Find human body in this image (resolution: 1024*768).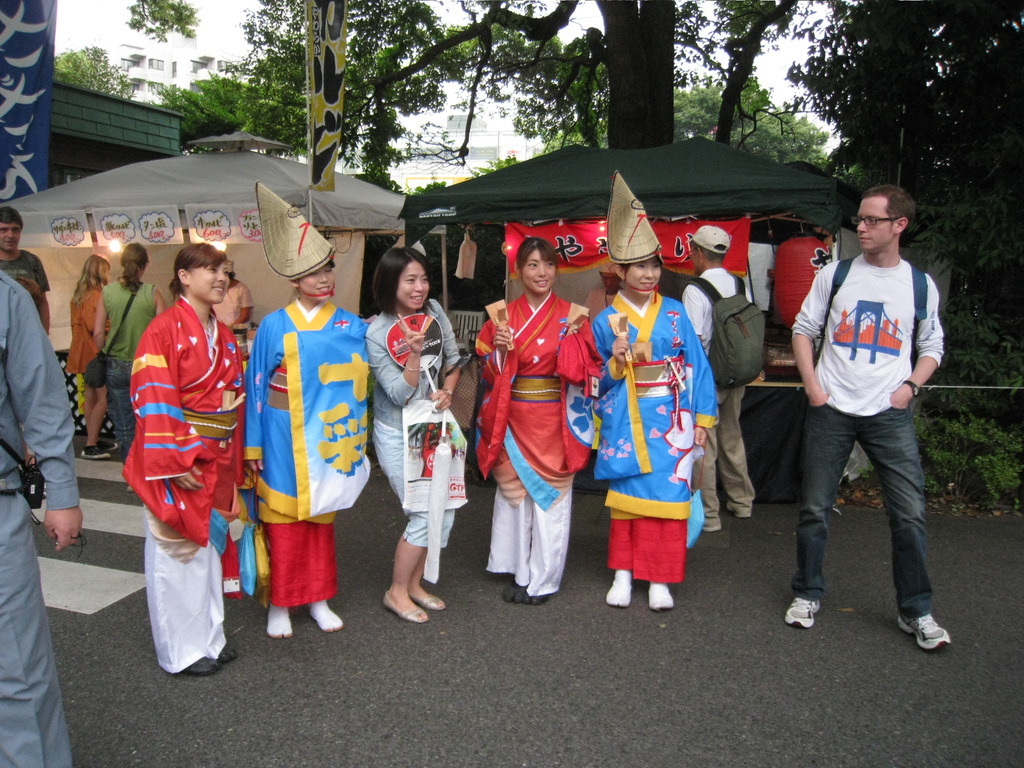
[x1=245, y1=294, x2=371, y2=639].
